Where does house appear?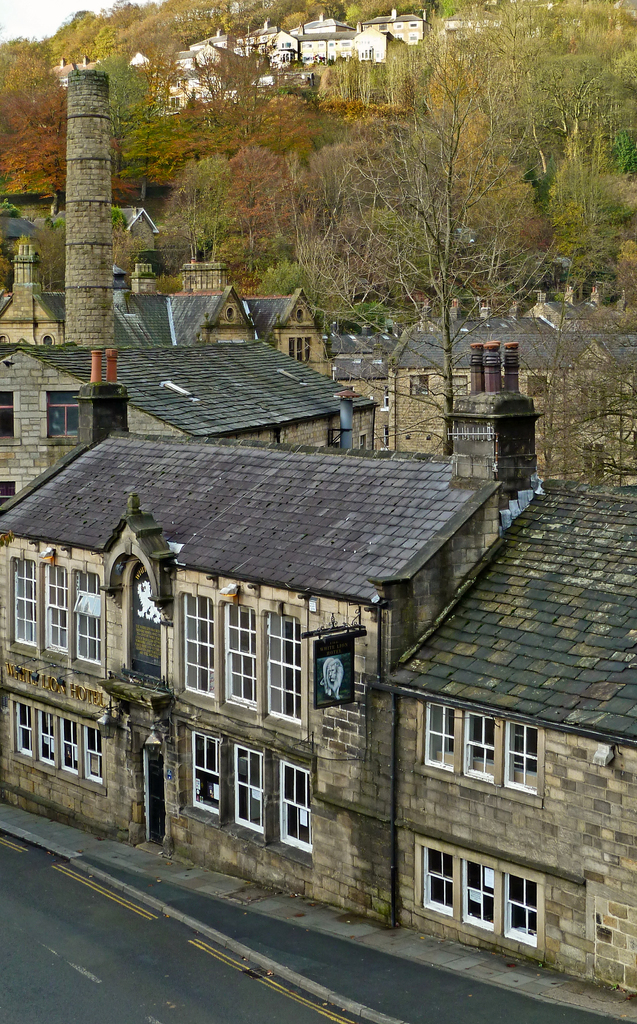
Appears at detection(382, 486, 636, 1012).
